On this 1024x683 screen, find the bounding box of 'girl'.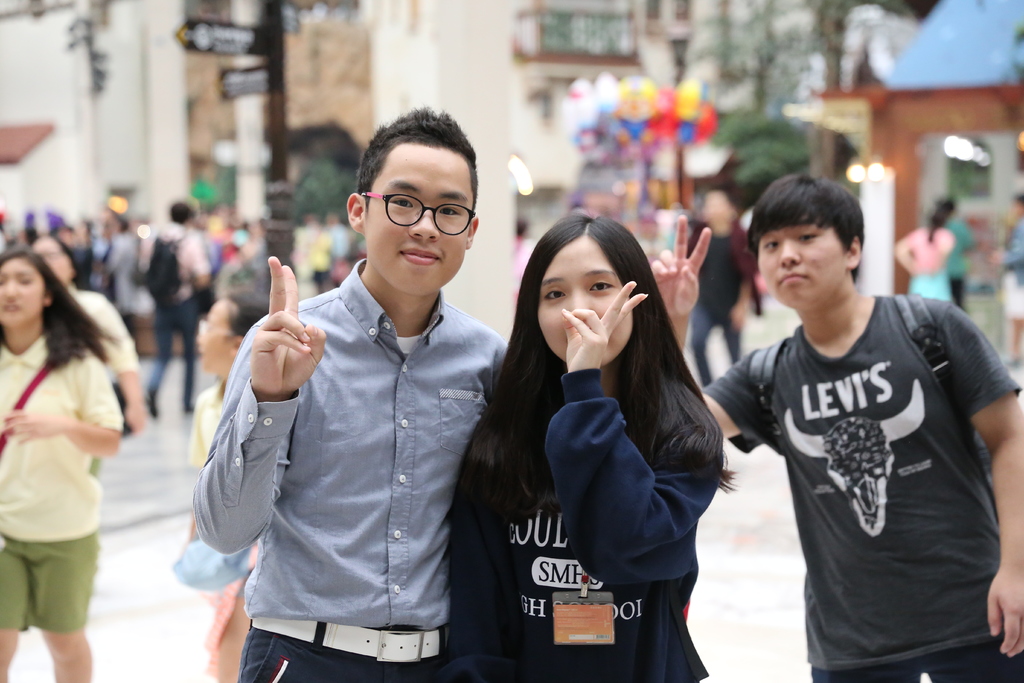
Bounding box: [185, 291, 267, 682].
